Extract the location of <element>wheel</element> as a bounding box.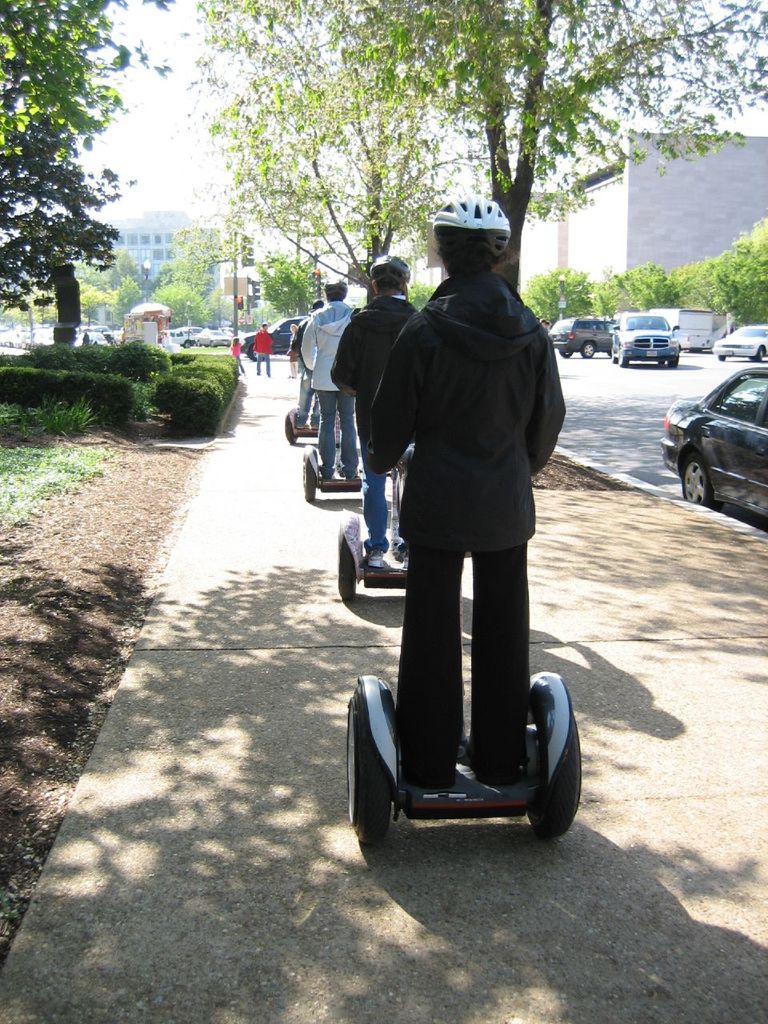
bbox=[718, 353, 726, 360].
